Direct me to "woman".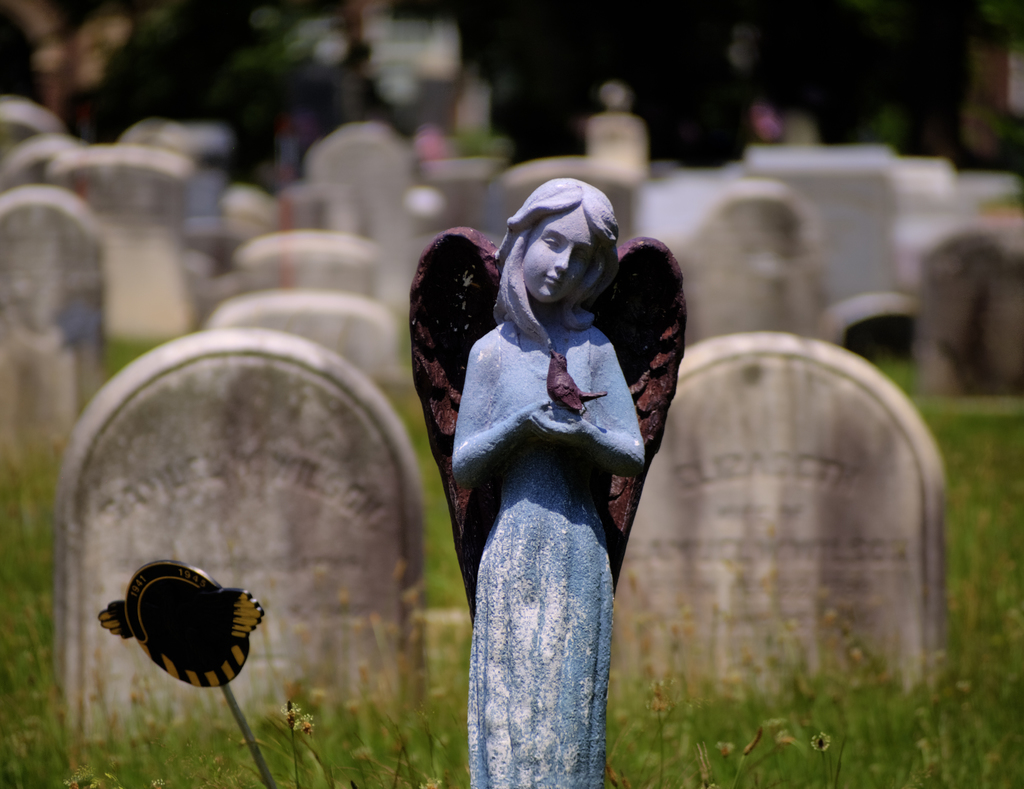
Direction: Rect(443, 169, 659, 788).
